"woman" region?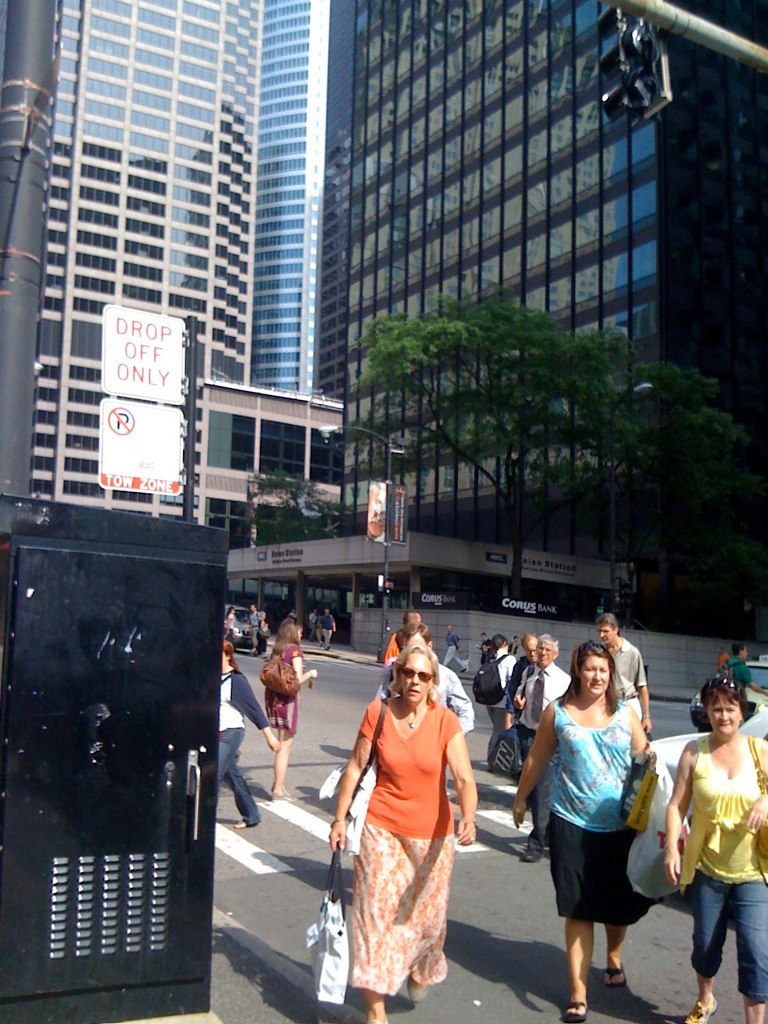
(x1=322, y1=626, x2=492, y2=1009)
